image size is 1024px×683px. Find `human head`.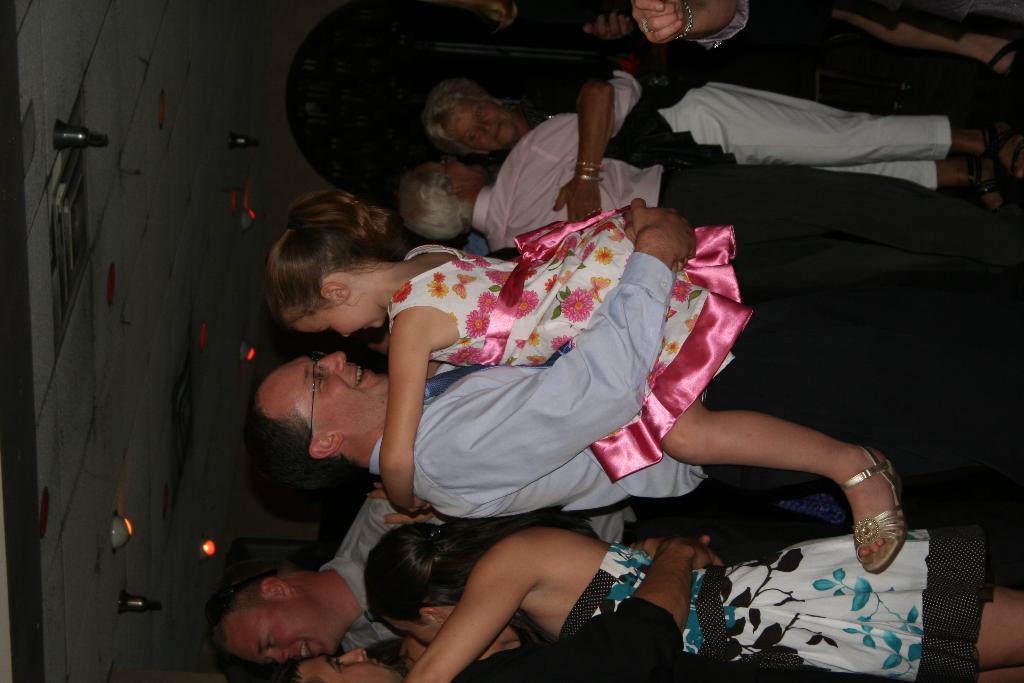
region(425, 78, 524, 159).
